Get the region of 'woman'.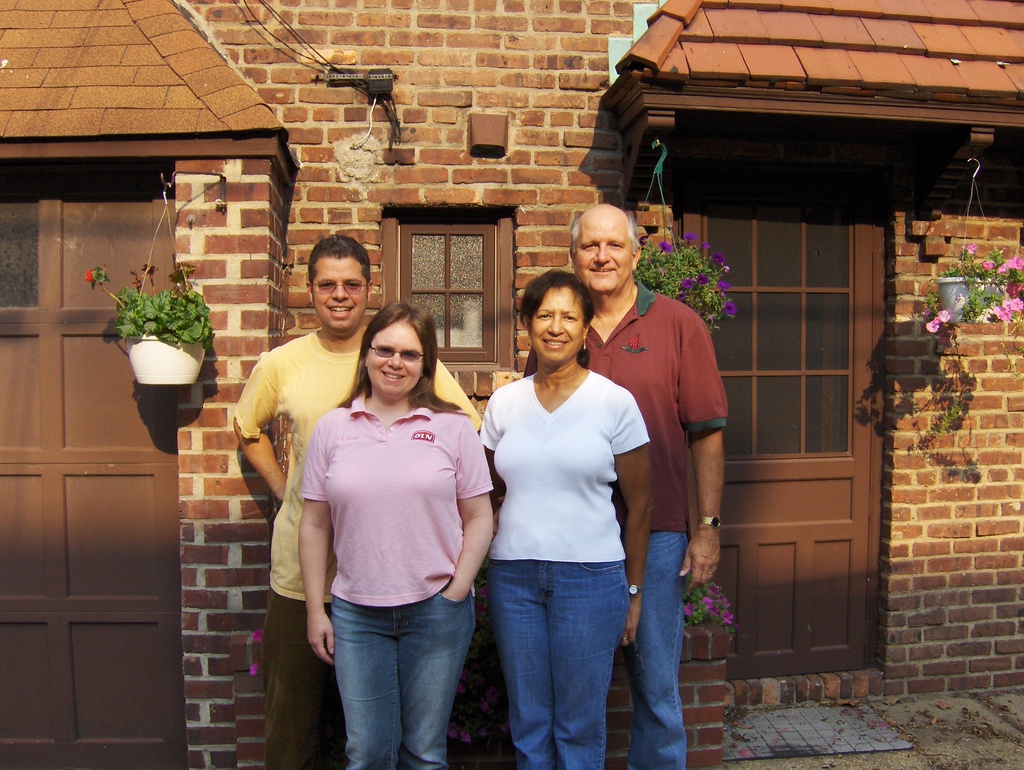
<box>282,275,487,769</box>.
